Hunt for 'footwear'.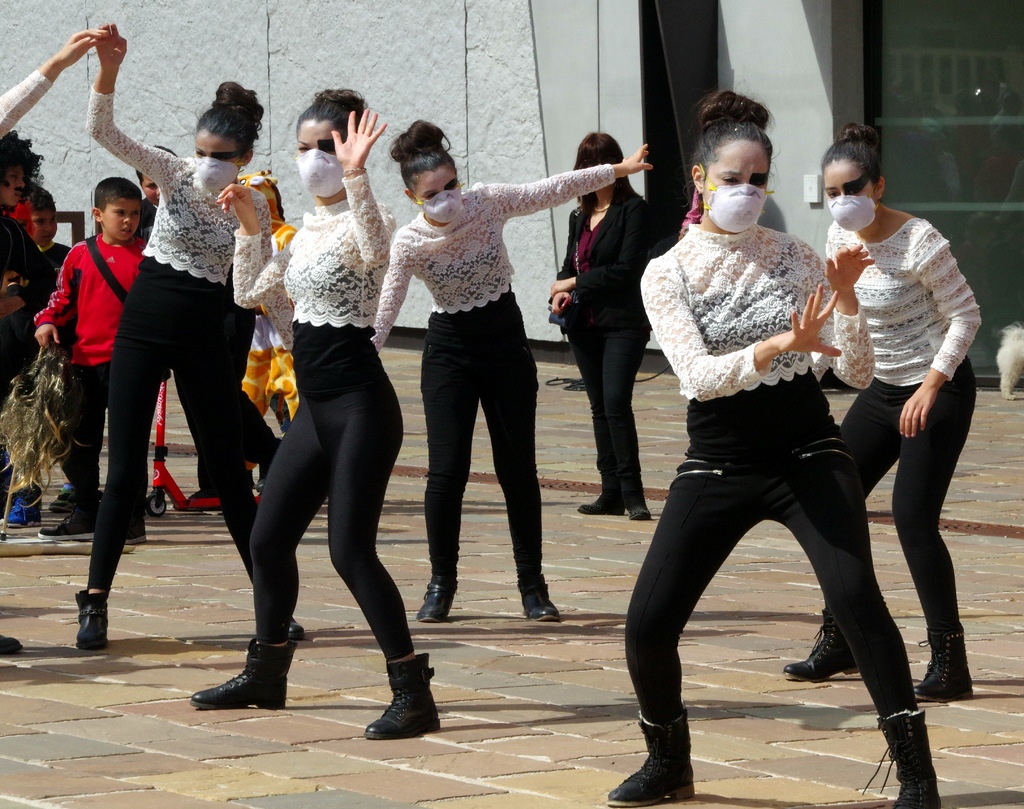
Hunted down at 185, 478, 220, 501.
